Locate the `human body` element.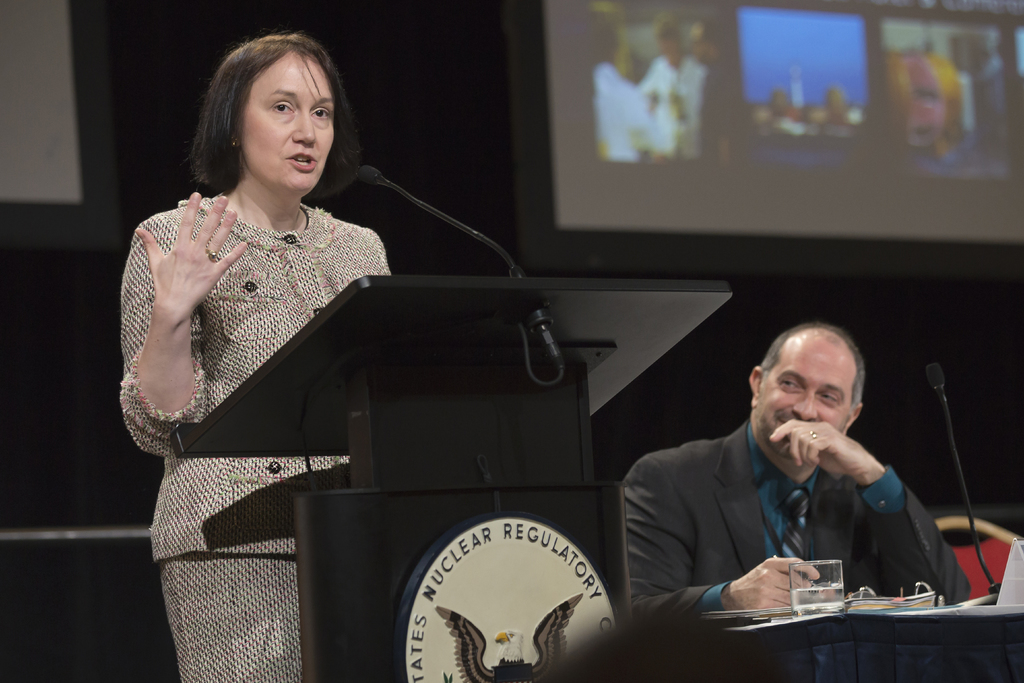
Element bbox: x1=596, y1=7, x2=653, y2=154.
